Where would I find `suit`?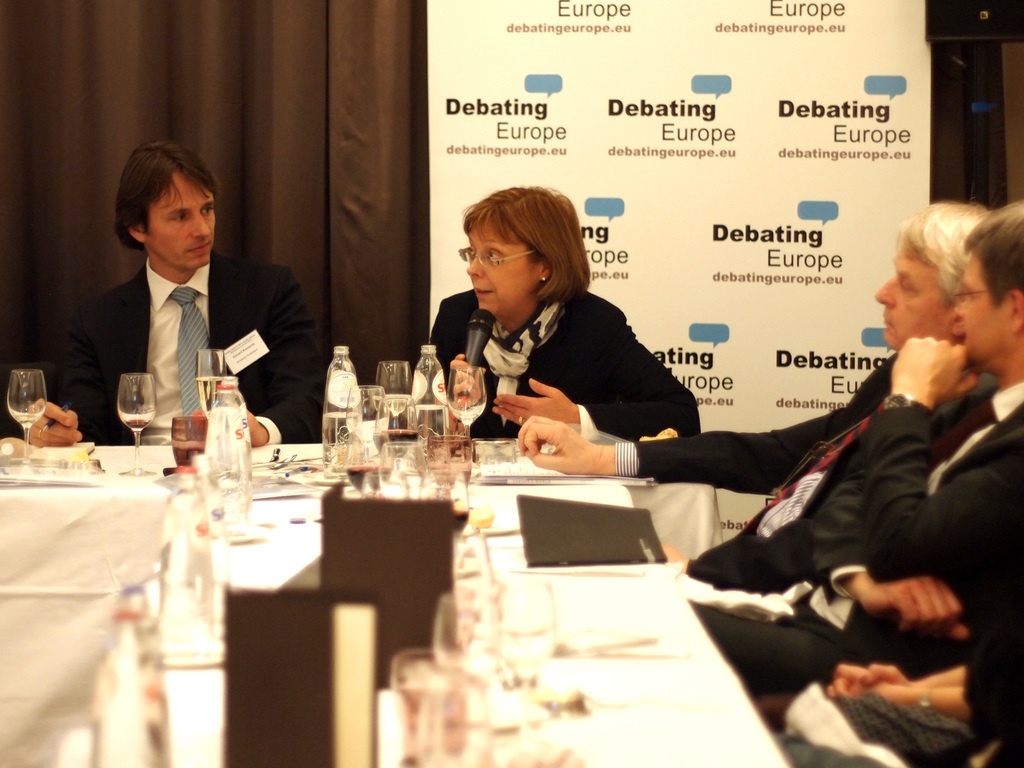
At {"x1": 690, "y1": 381, "x2": 1023, "y2": 707}.
